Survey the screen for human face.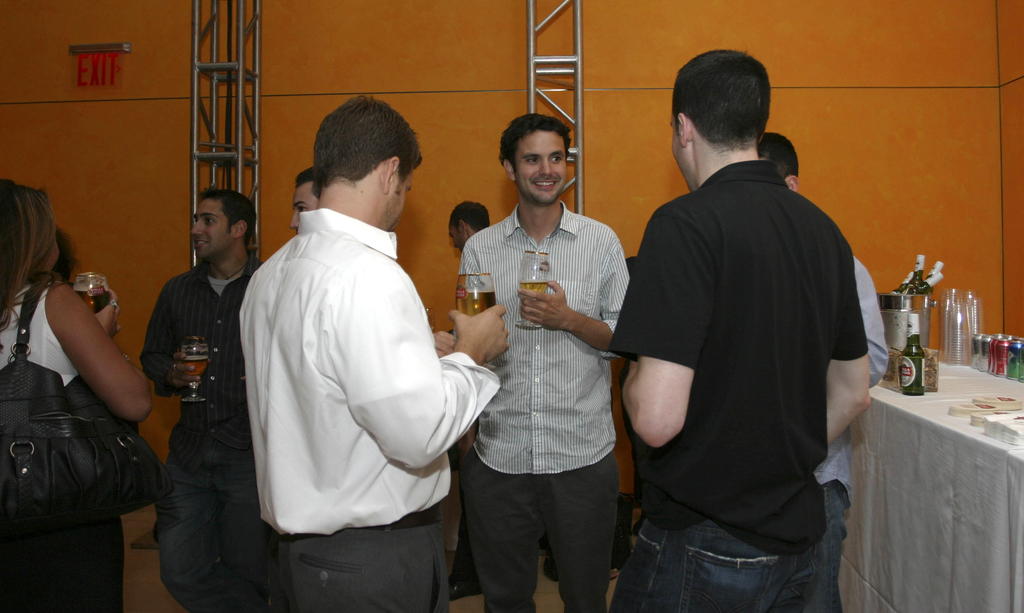
Survey found: rect(186, 191, 232, 263).
